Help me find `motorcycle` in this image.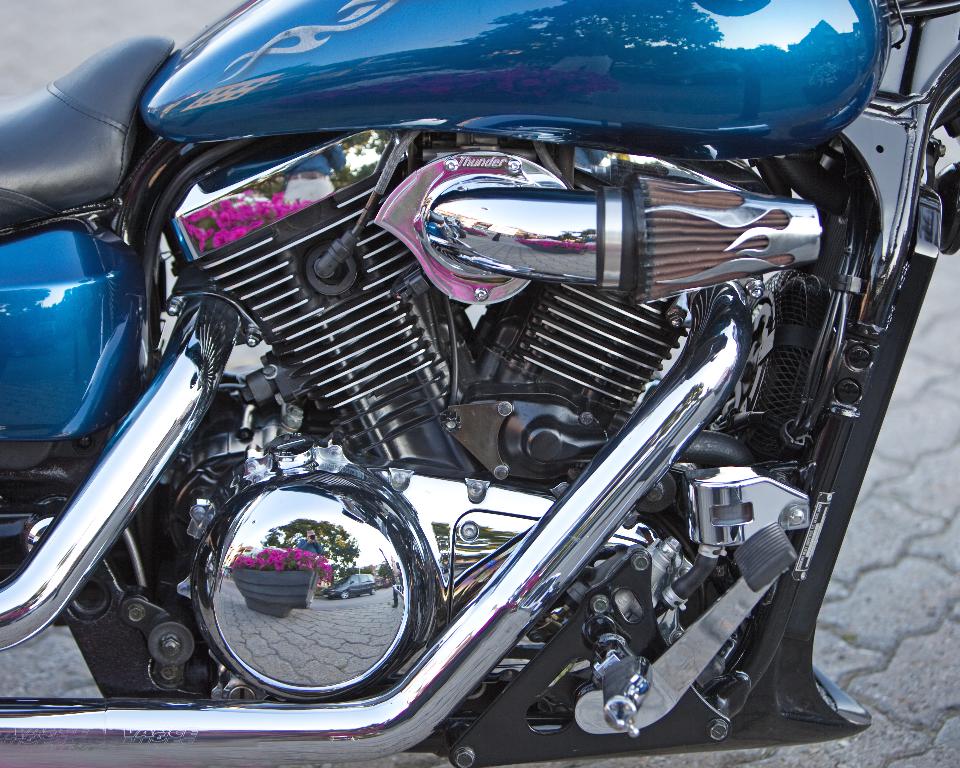
Found it: <bbox>0, 0, 938, 767</bbox>.
